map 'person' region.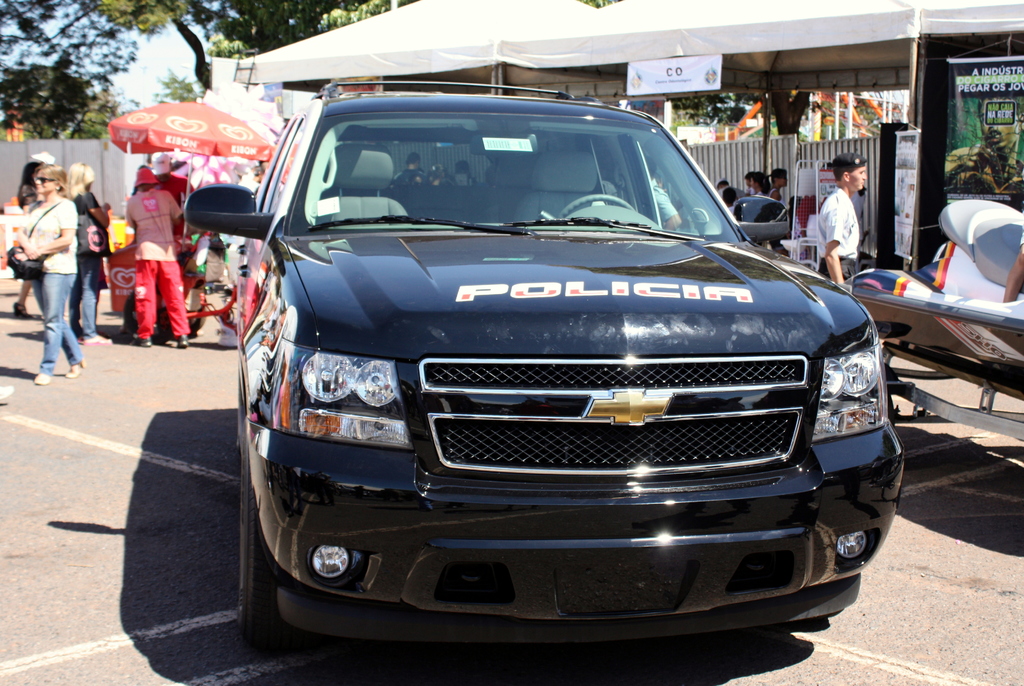
Mapped to {"x1": 1002, "y1": 231, "x2": 1023, "y2": 302}.
